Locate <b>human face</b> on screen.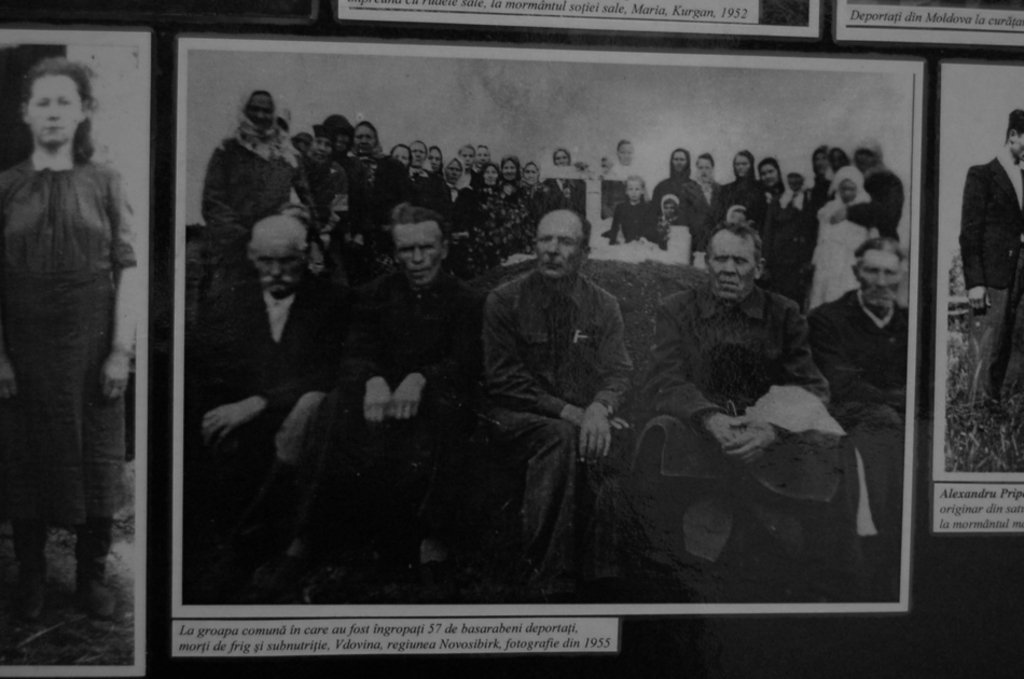
On screen at <box>392,146,410,165</box>.
